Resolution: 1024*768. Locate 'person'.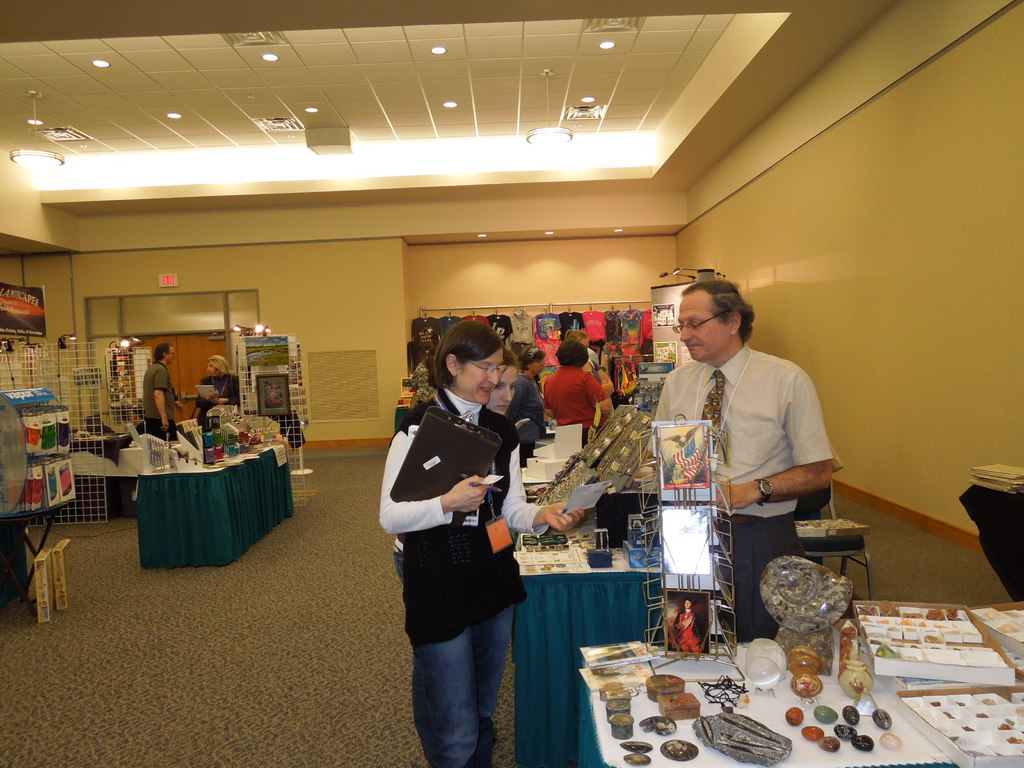
region(199, 353, 240, 426).
